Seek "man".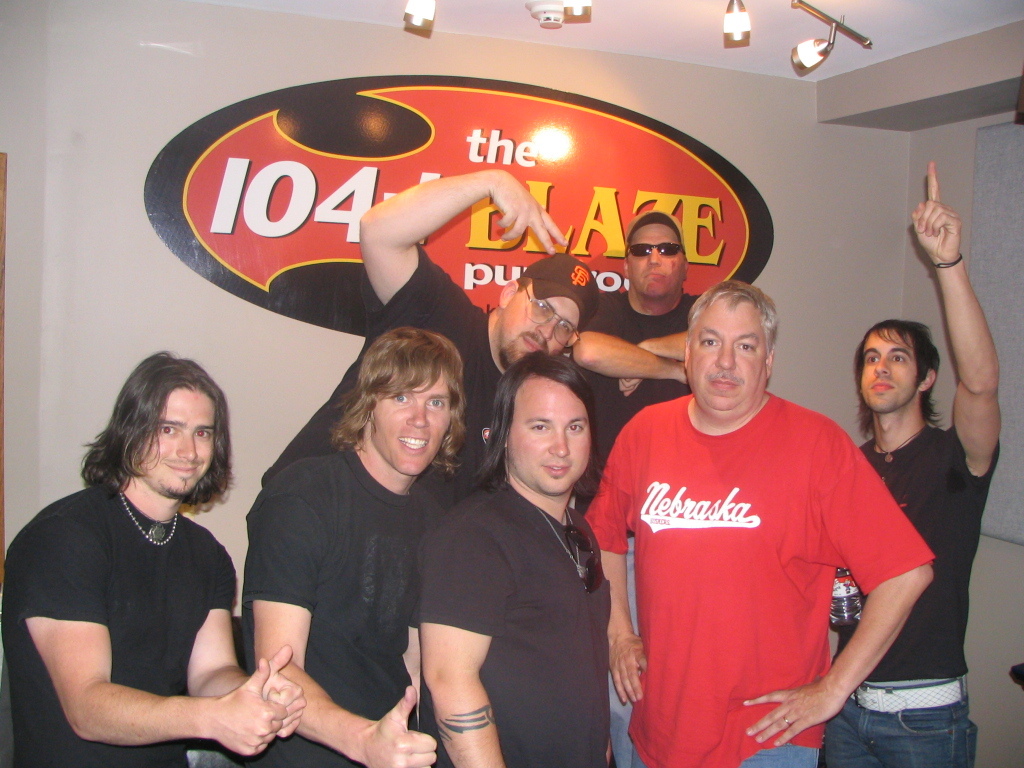
Rect(229, 170, 608, 614).
